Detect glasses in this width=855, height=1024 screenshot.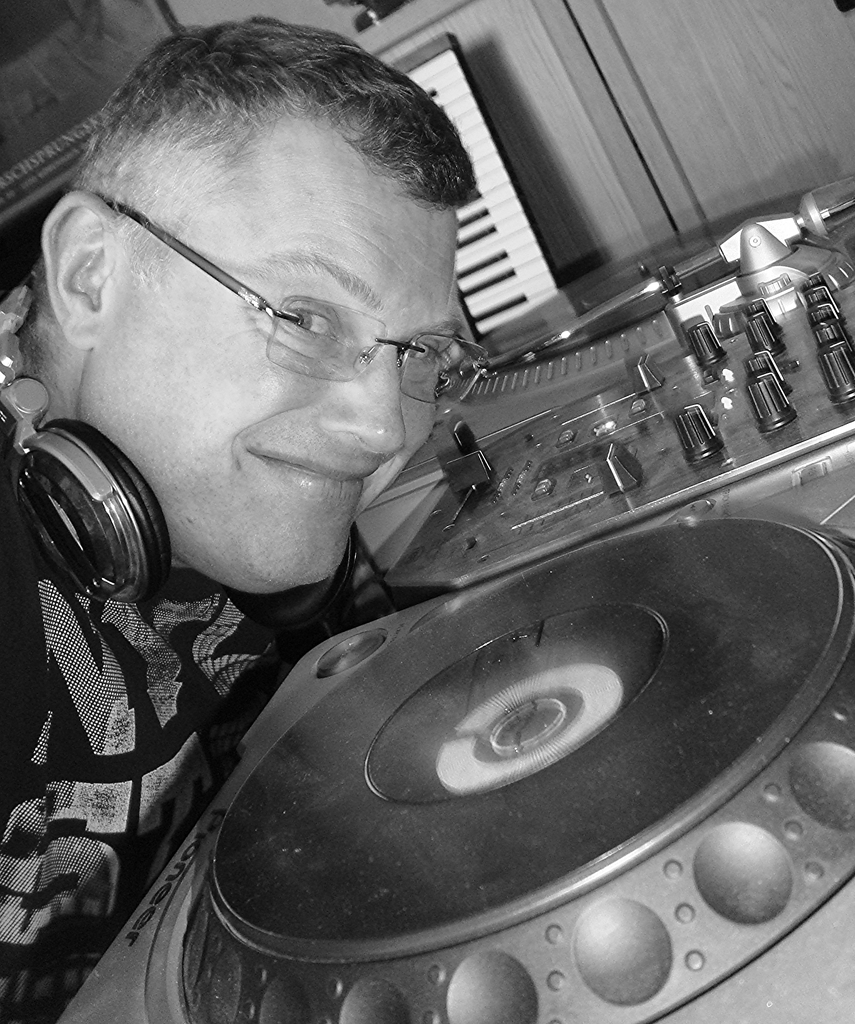
Detection: 90, 195, 478, 406.
